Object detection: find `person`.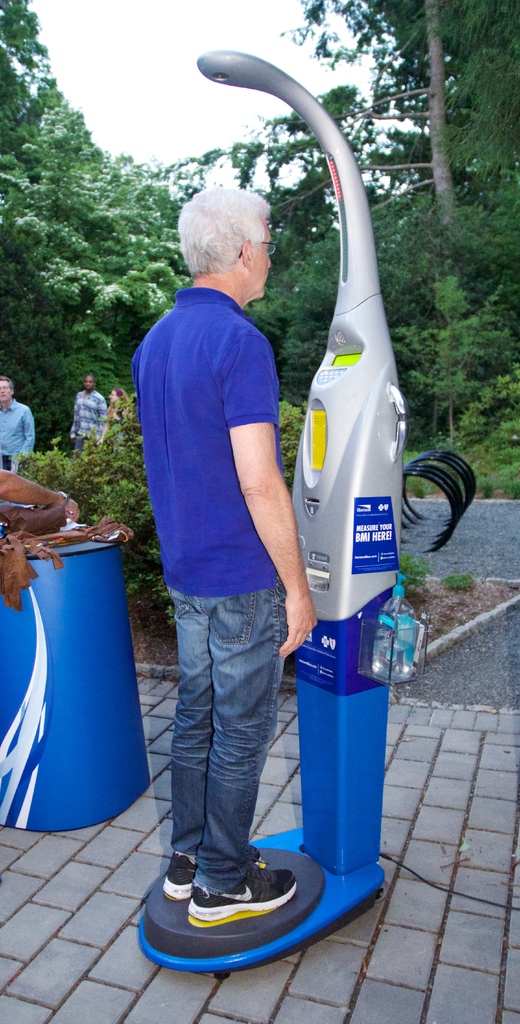
(0,376,39,478).
